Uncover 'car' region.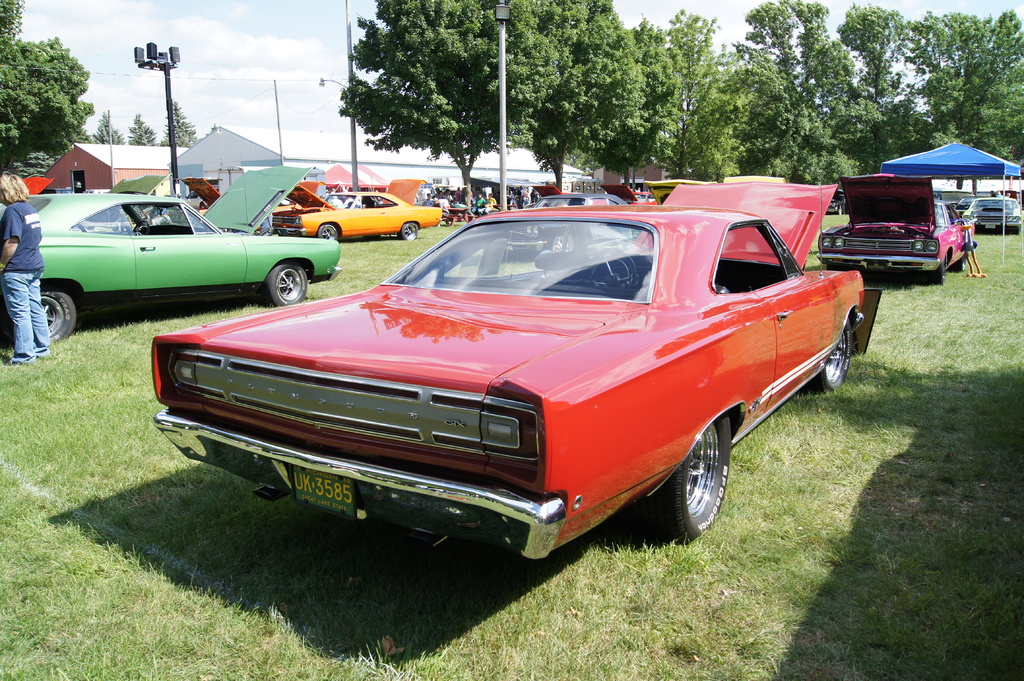
Uncovered: Rect(819, 171, 980, 282).
